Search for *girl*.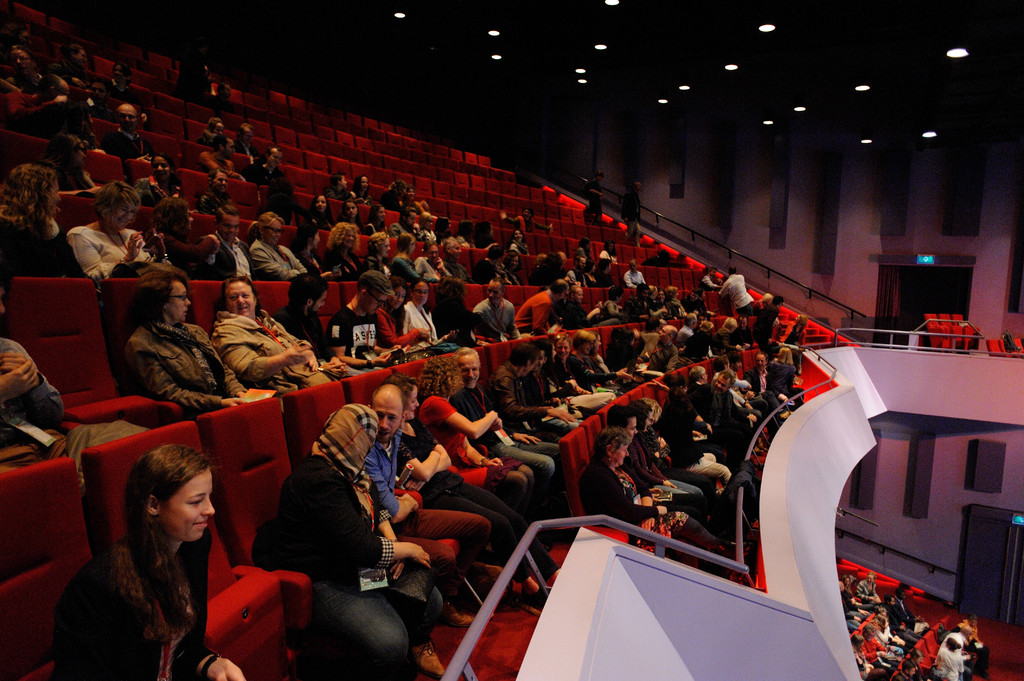
Found at 367,204,388,234.
